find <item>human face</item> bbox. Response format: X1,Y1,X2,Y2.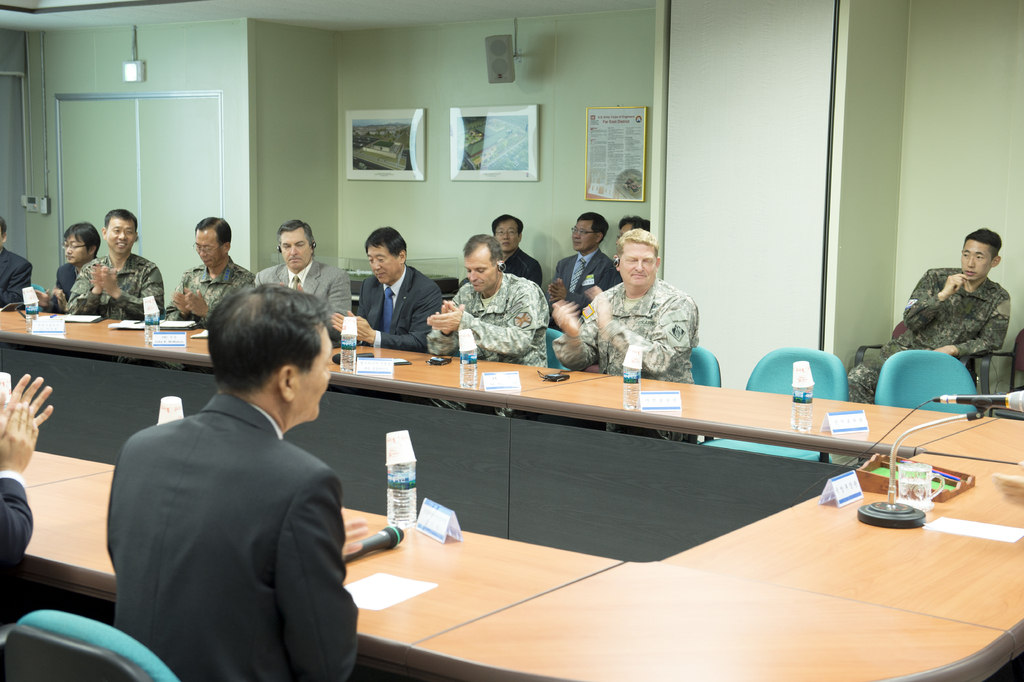
618,243,654,286.
